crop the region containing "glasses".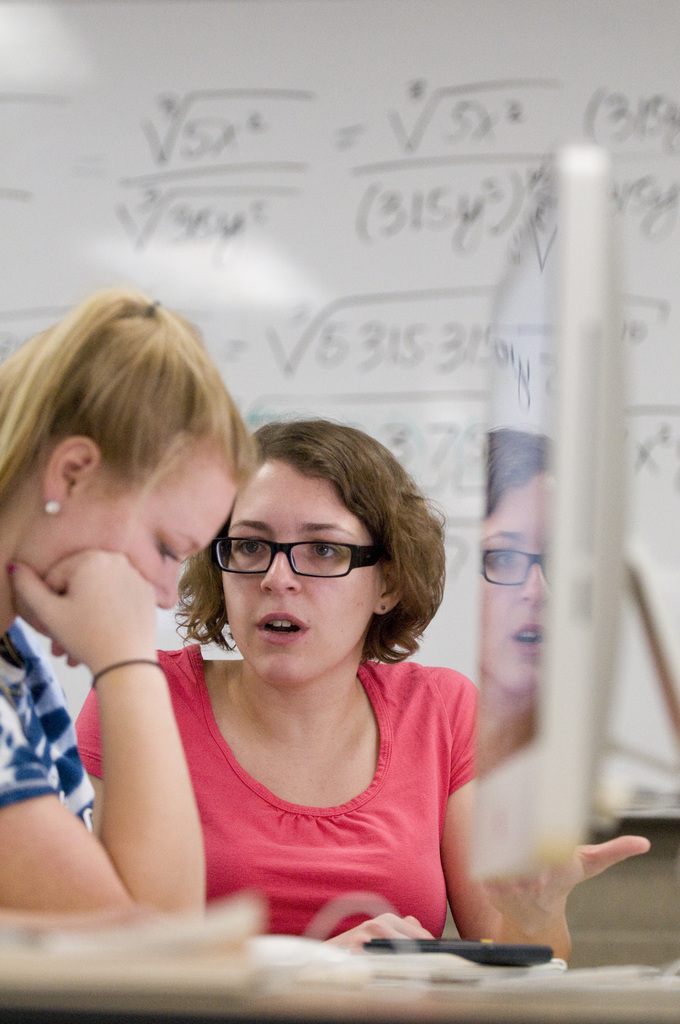
Crop region: (x1=210, y1=534, x2=383, y2=579).
